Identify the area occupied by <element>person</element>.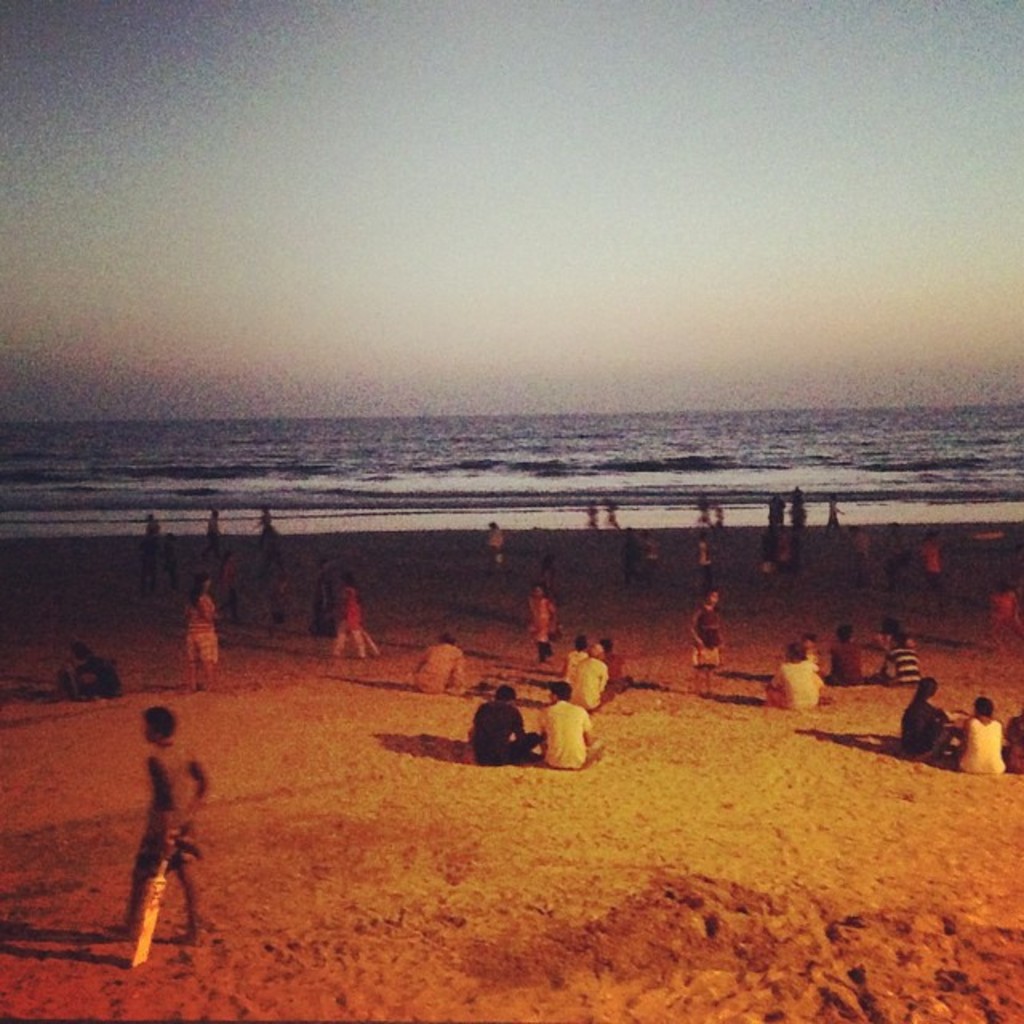
Area: 539:683:608:770.
